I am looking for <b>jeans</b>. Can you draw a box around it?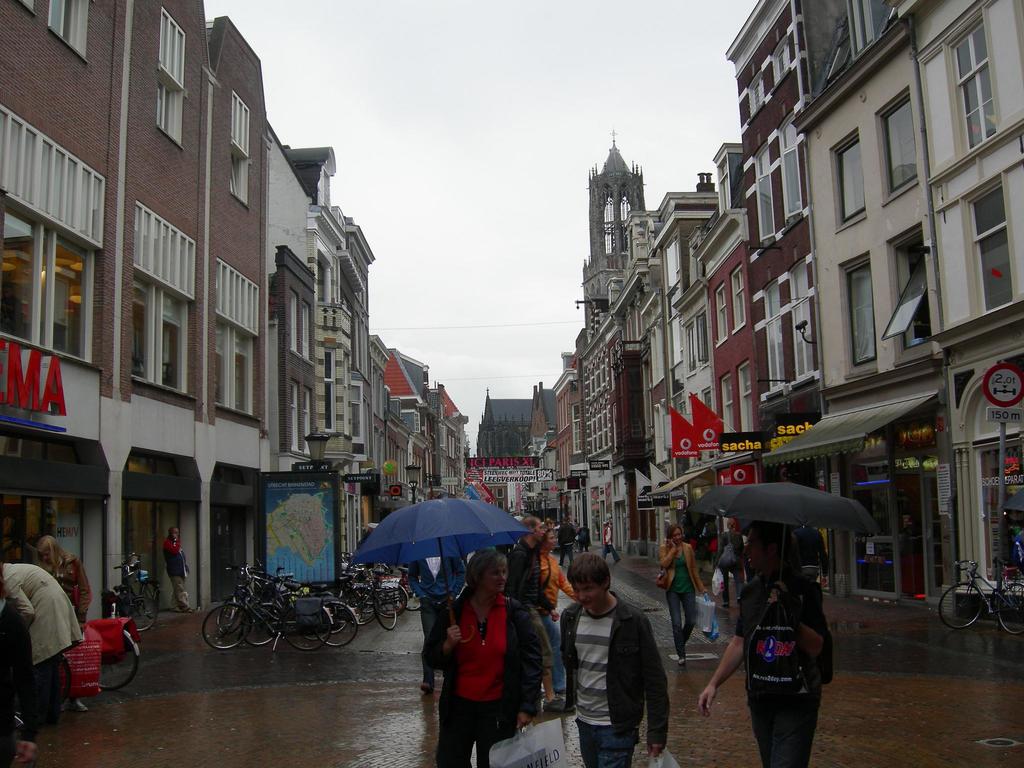
Sure, the bounding box is x1=537, y1=613, x2=566, y2=691.
